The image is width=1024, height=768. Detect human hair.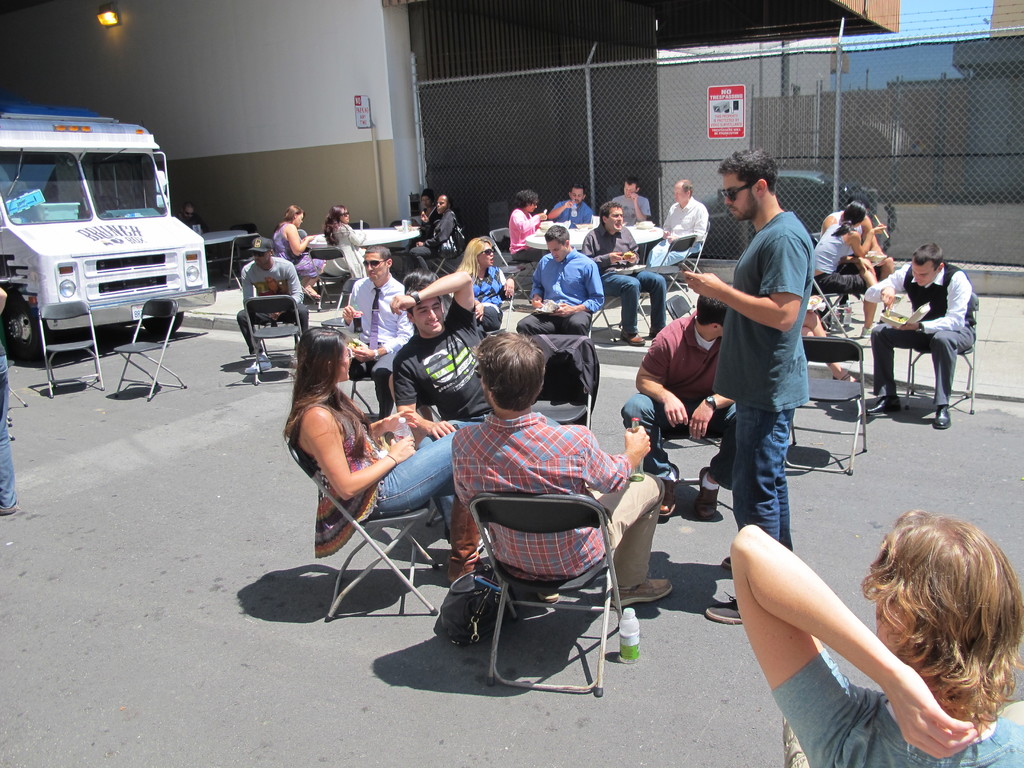
Detection: rect(543, 221, 572, 243).
